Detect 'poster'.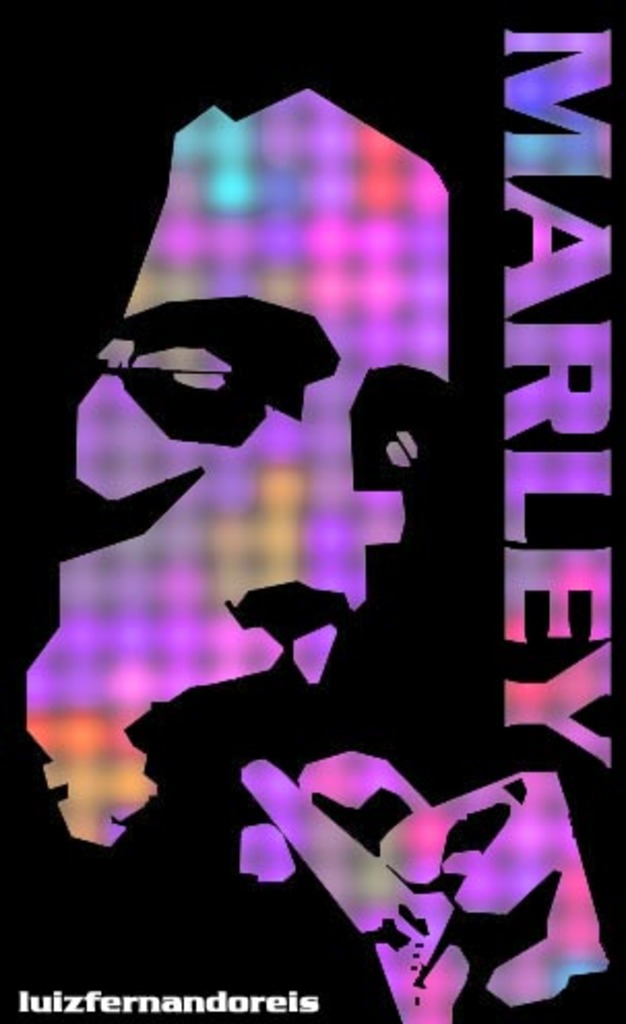
Detected at Rect(0, 0, 624, 1016).
